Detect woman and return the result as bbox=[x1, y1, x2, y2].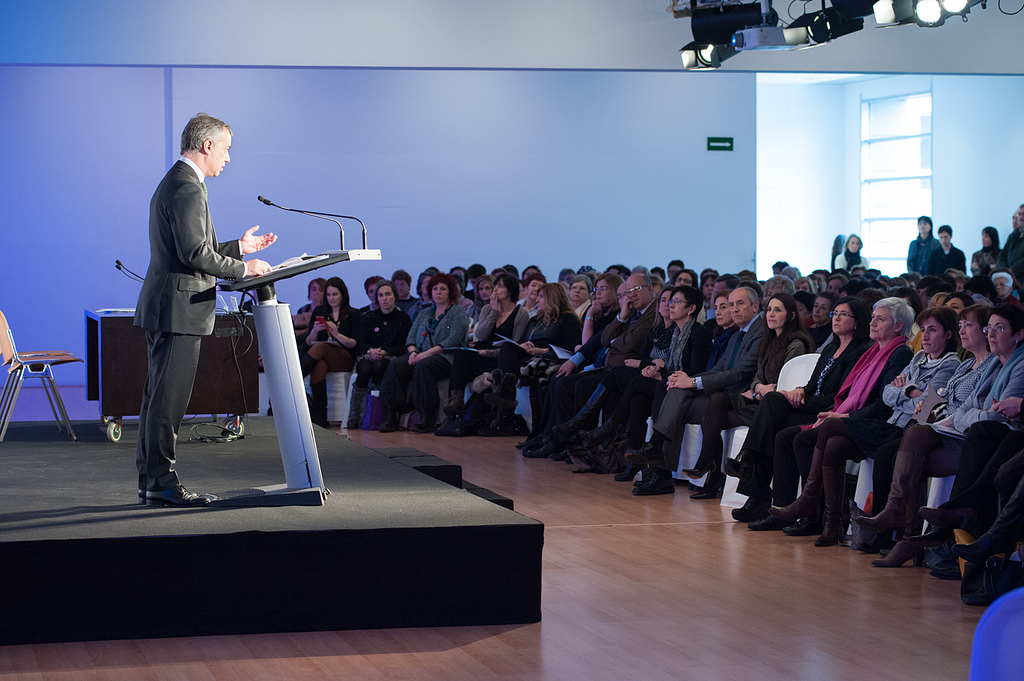
bbox=[799, 276, 816, 296].
